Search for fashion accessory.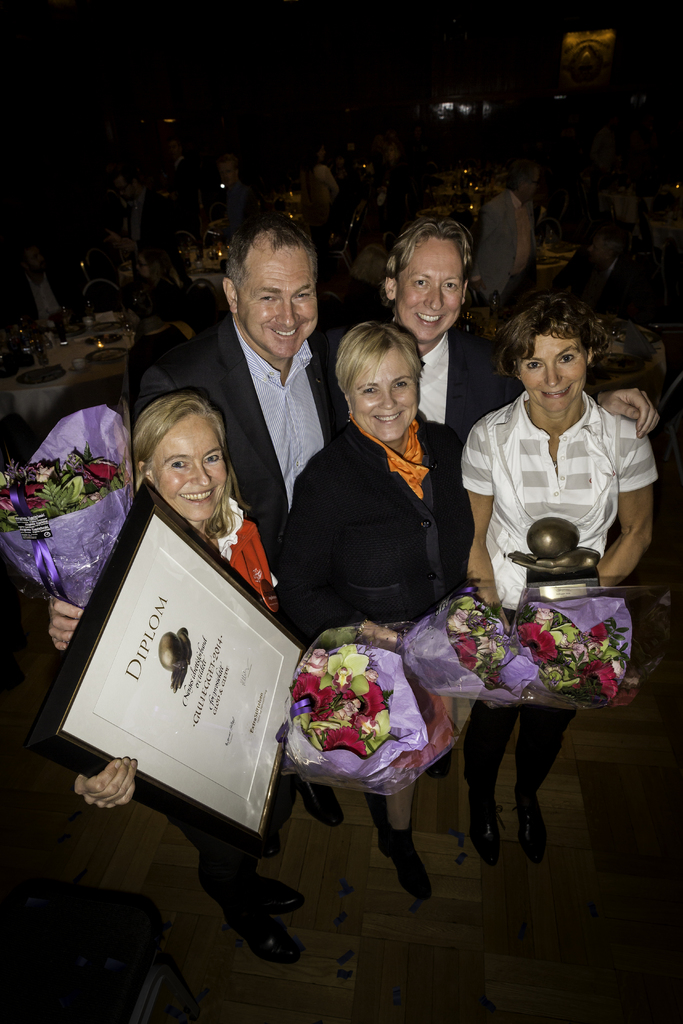
Found at <box>349,416,430,496</box>.
